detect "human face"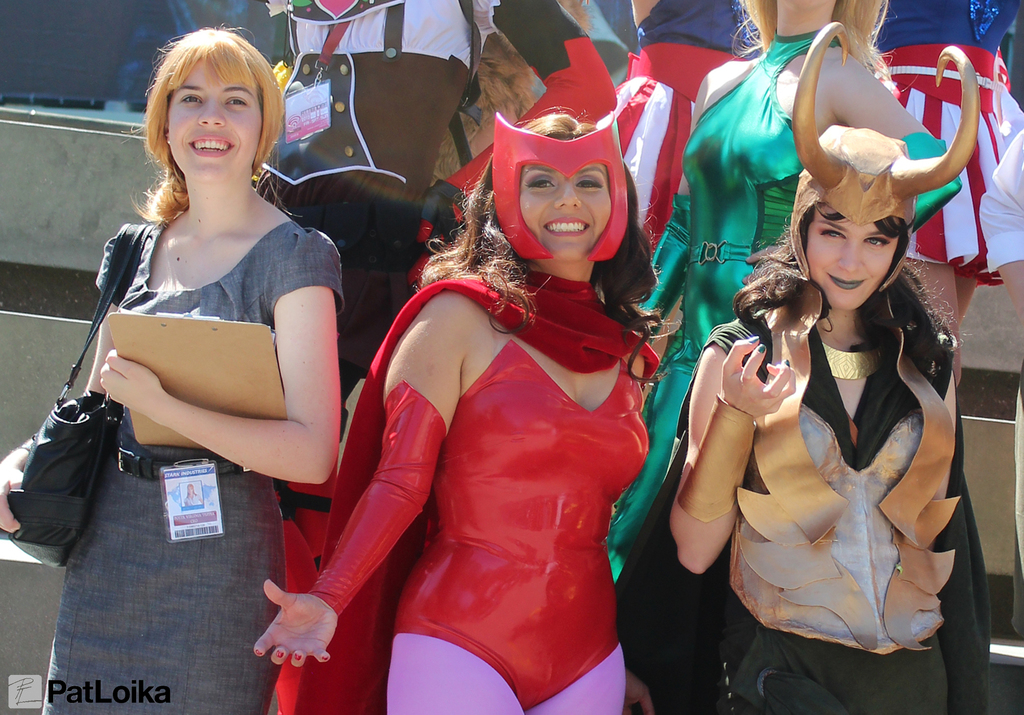
l=168, t=58, r=264, b=186
